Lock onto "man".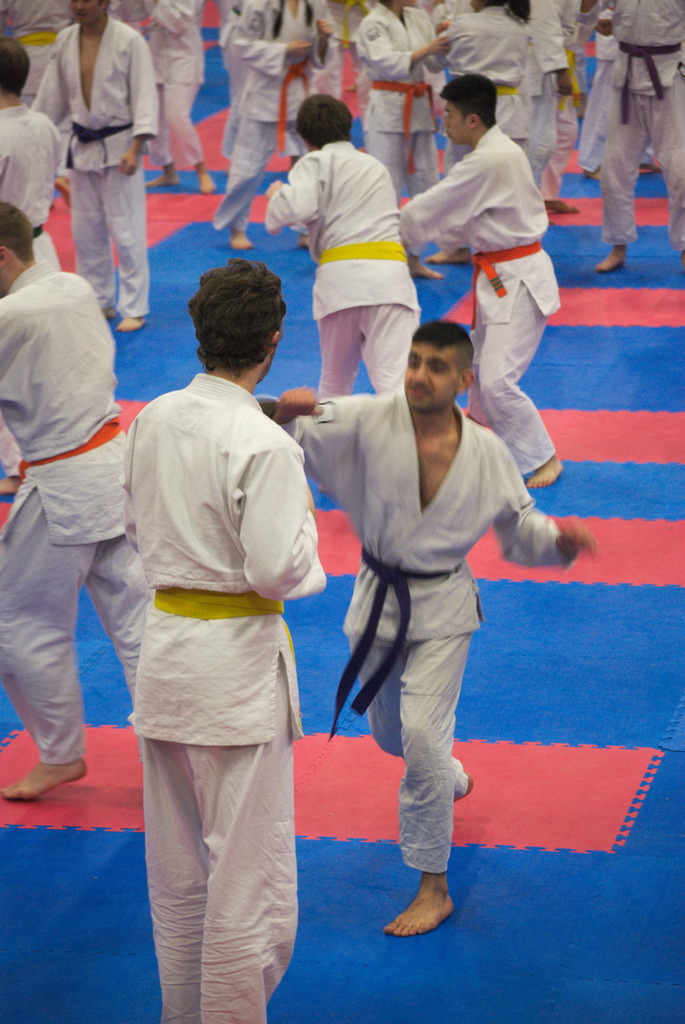
Locked: bbox=[424, 0, 544, 161].
